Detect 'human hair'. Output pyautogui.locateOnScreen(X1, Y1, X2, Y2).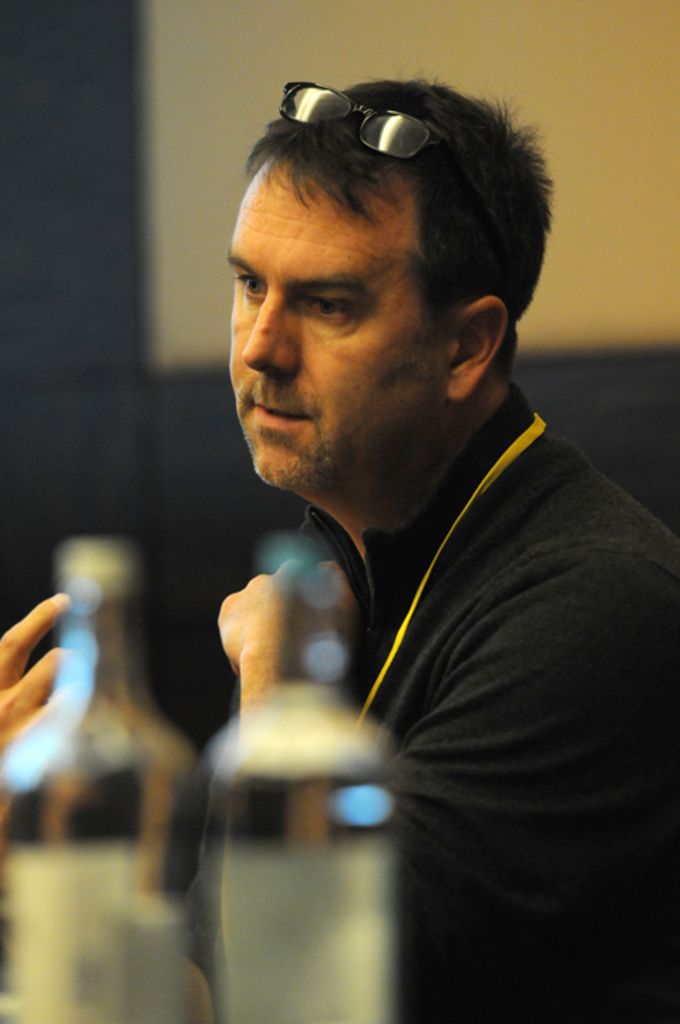
pyautogui.locateOnScreen(235, 91, 521, 306).
